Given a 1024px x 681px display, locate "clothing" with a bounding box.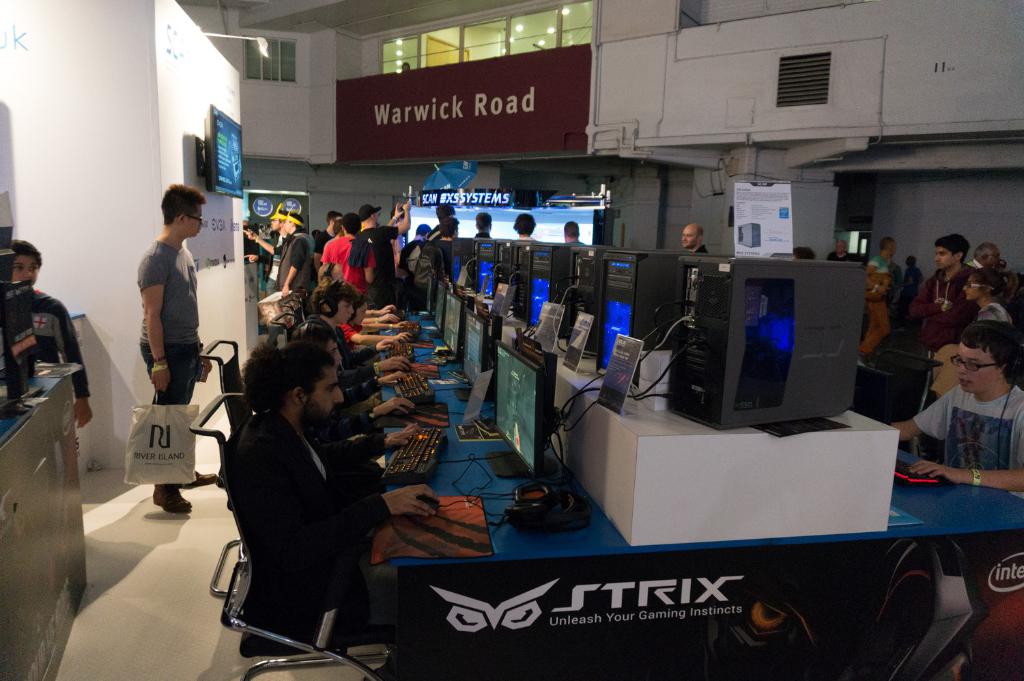
Located: 313, 404, 415, 473.
